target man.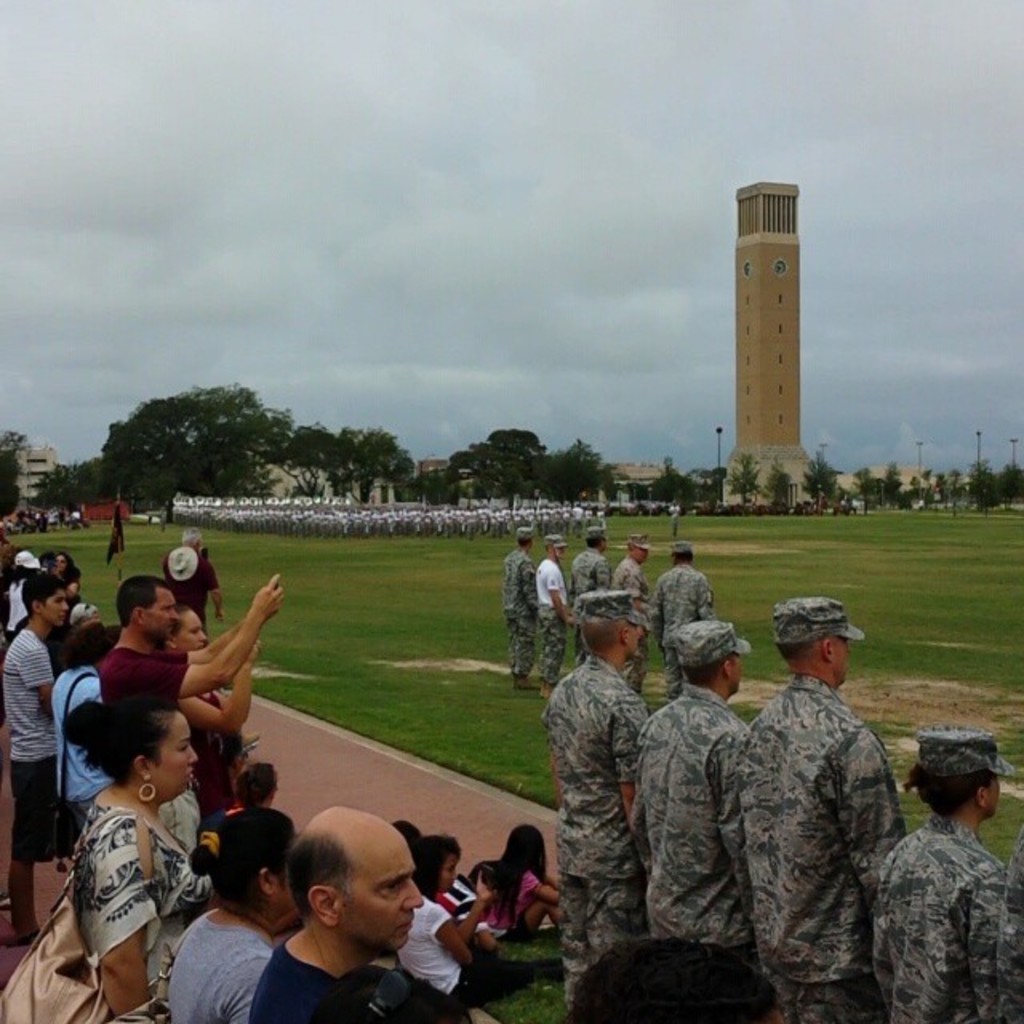
Target region: 632 616 757 963.
